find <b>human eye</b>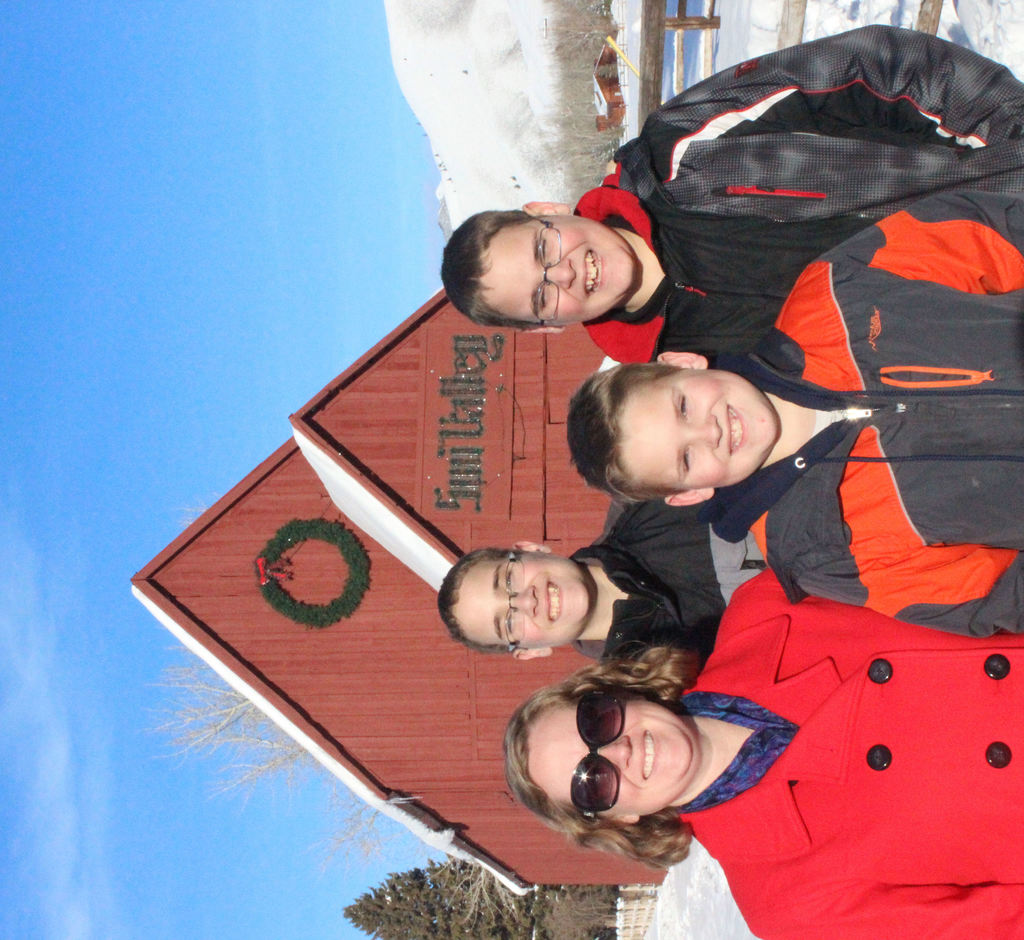
[left=674, top=394, right=690, bottom=418]
